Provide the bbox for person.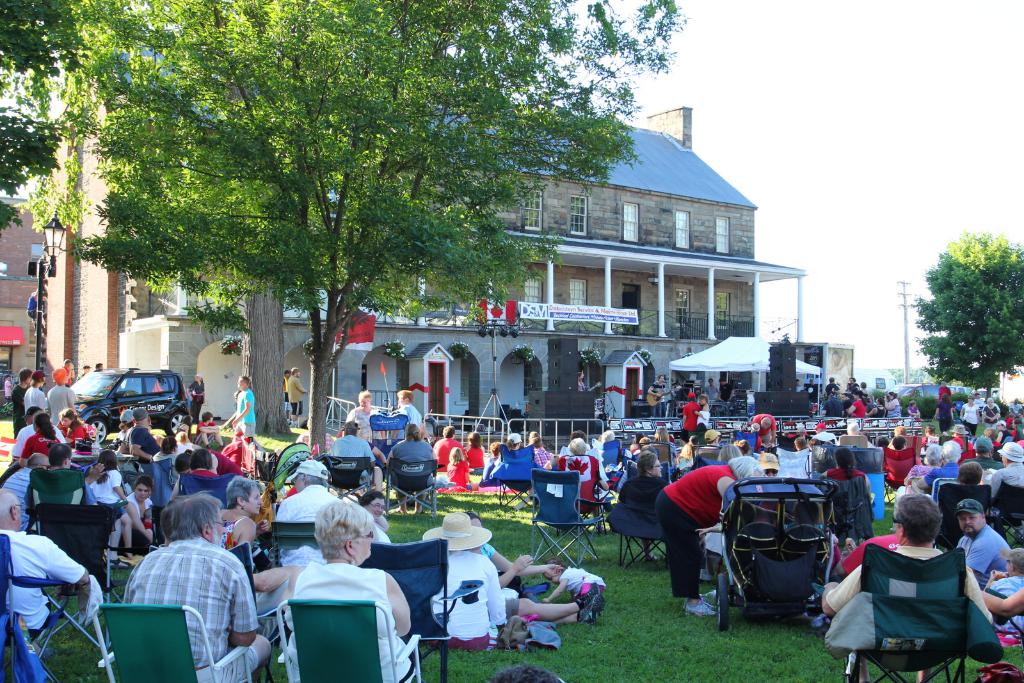
(186, 373, 209, 420).
